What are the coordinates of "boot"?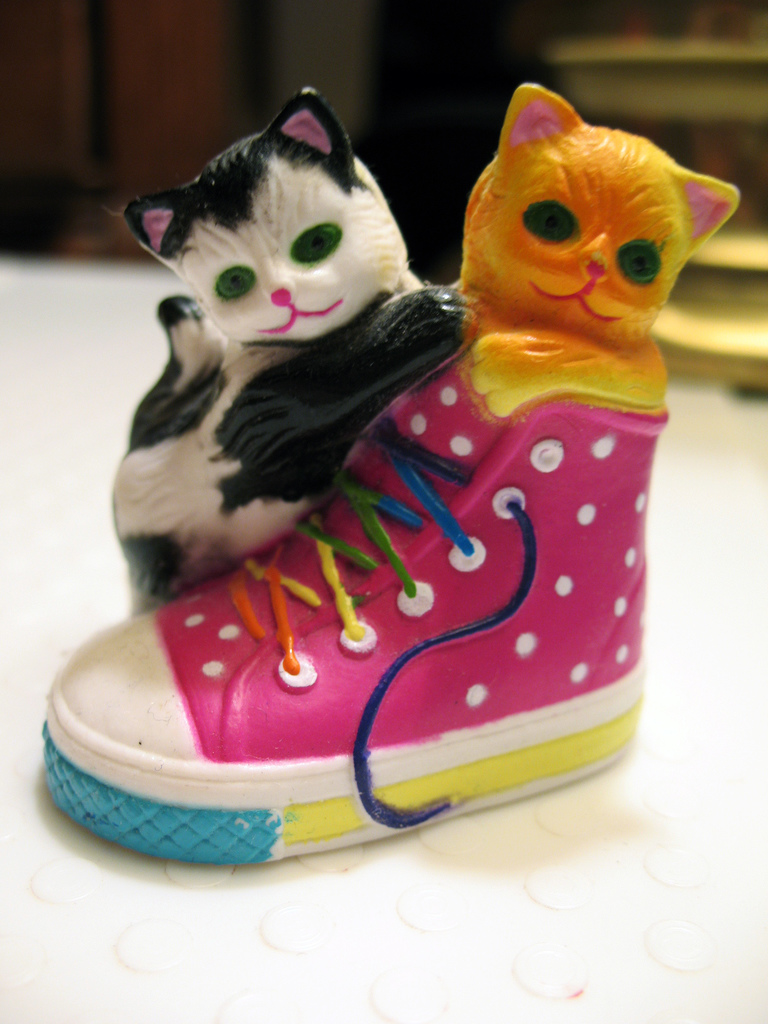
rect(45, 141, 701, 899).
